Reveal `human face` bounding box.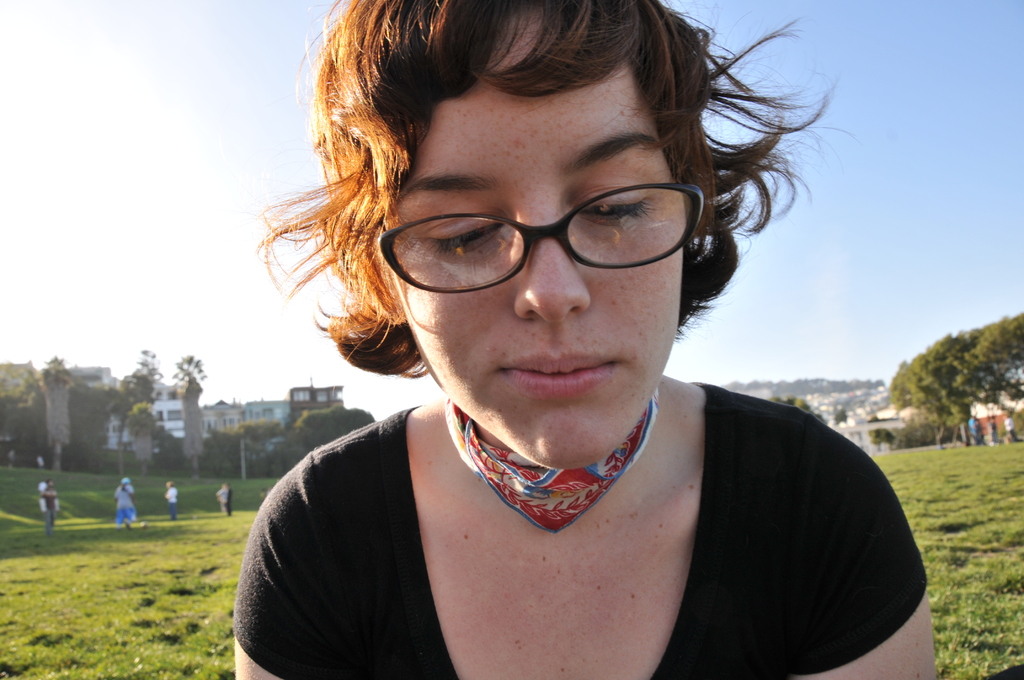
Revealed: 384,19,700,467.
